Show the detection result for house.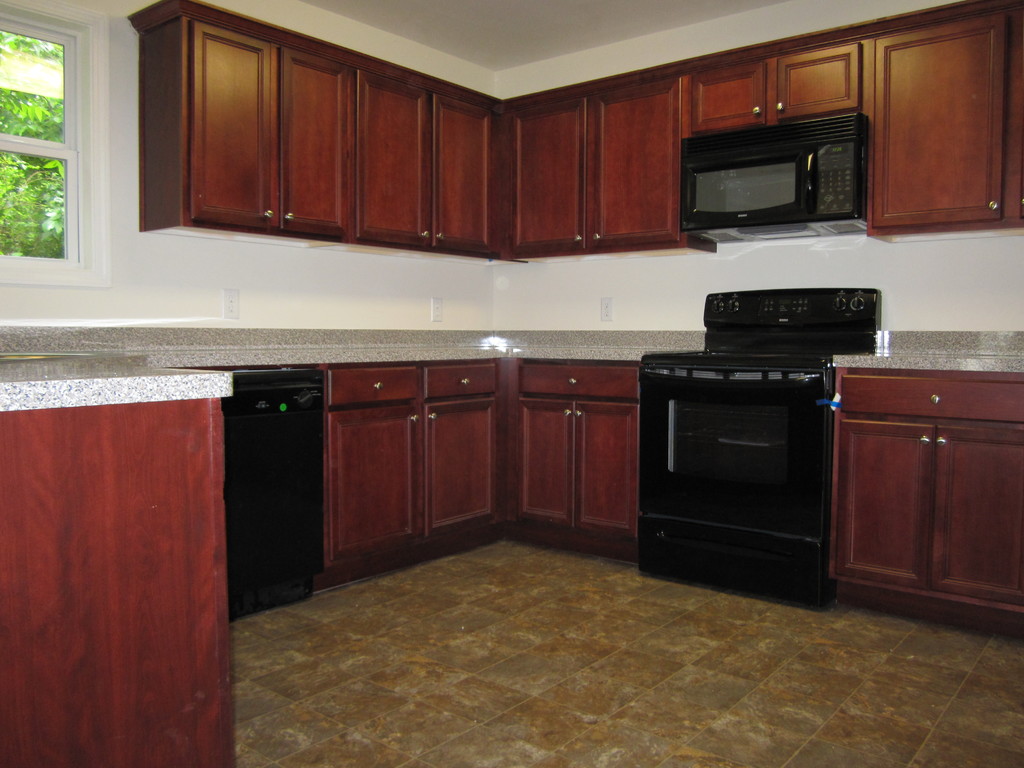
box=[0, 0, 1023, 767].
